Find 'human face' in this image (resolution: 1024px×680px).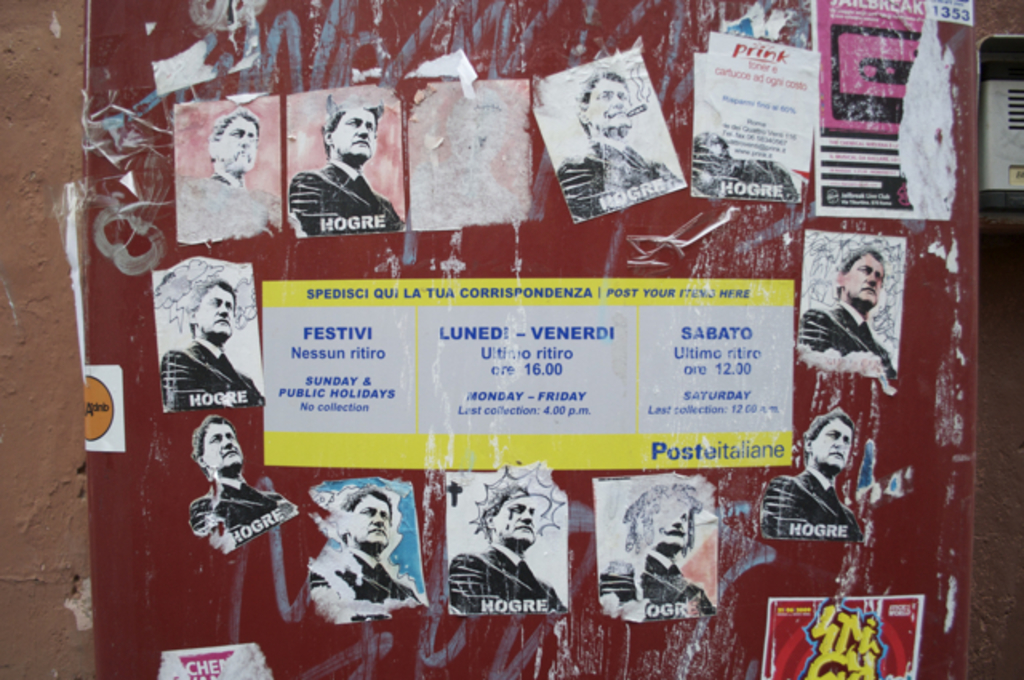
(218, 117, 258, 173).
